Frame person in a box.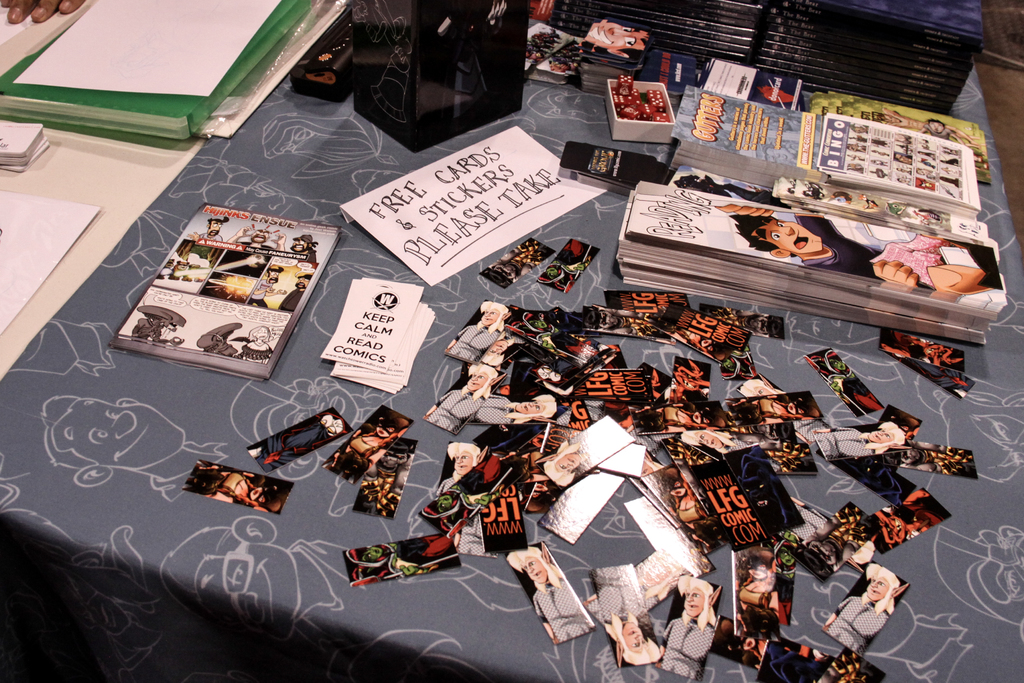
<bbox>812, 419, 904, 461</bbox>.
